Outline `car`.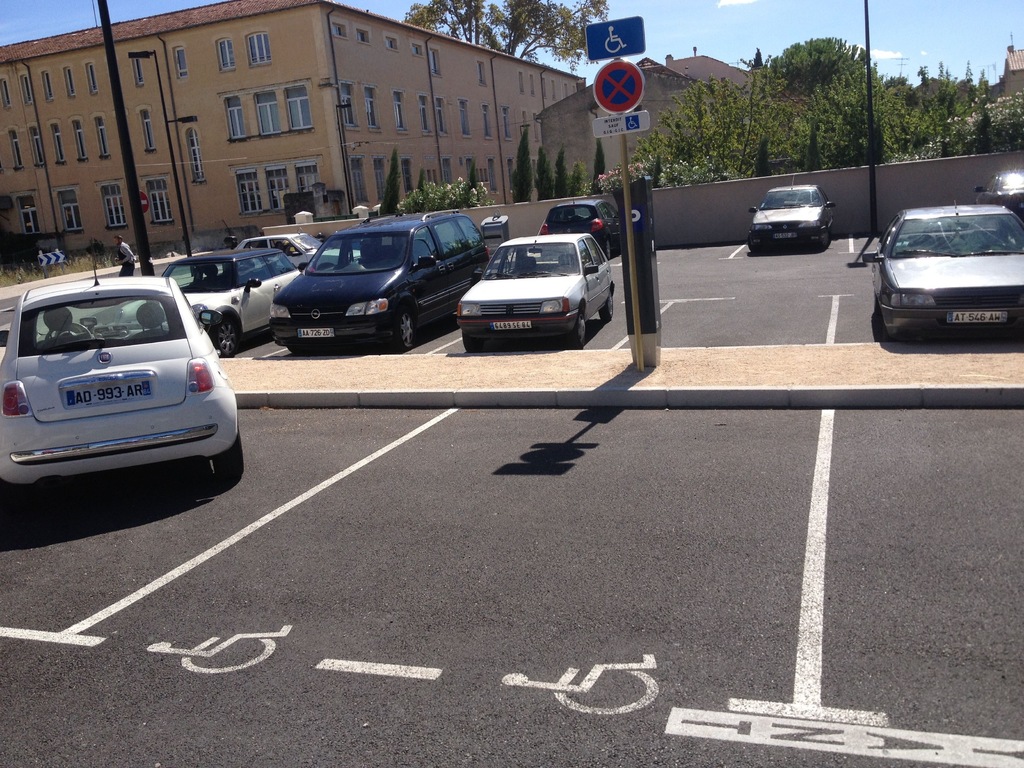
Outline: 0, 241, 245, 483.
